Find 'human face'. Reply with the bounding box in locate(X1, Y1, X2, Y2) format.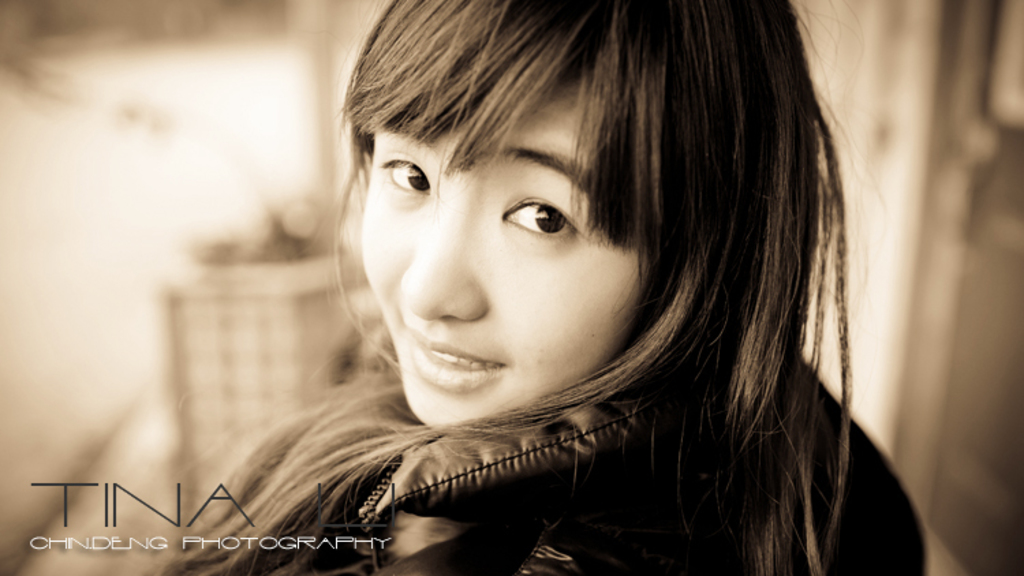
locate(358, 78, 640, 427).
